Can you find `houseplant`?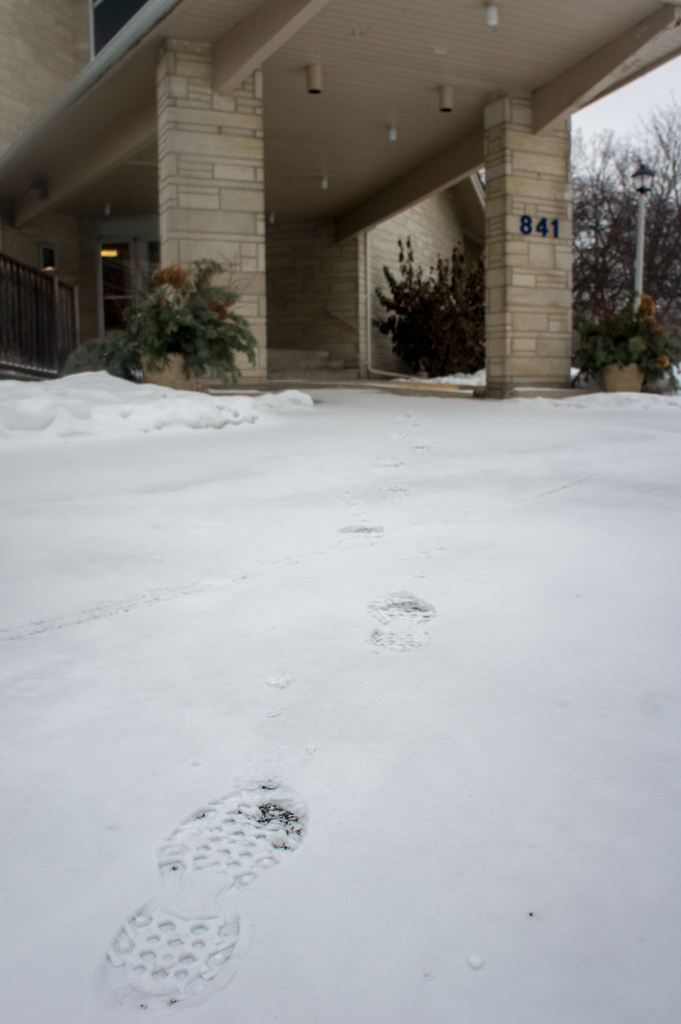
Yes, bounding box: pyautogui.locateOnScreen(97, 227, 261, 381).
